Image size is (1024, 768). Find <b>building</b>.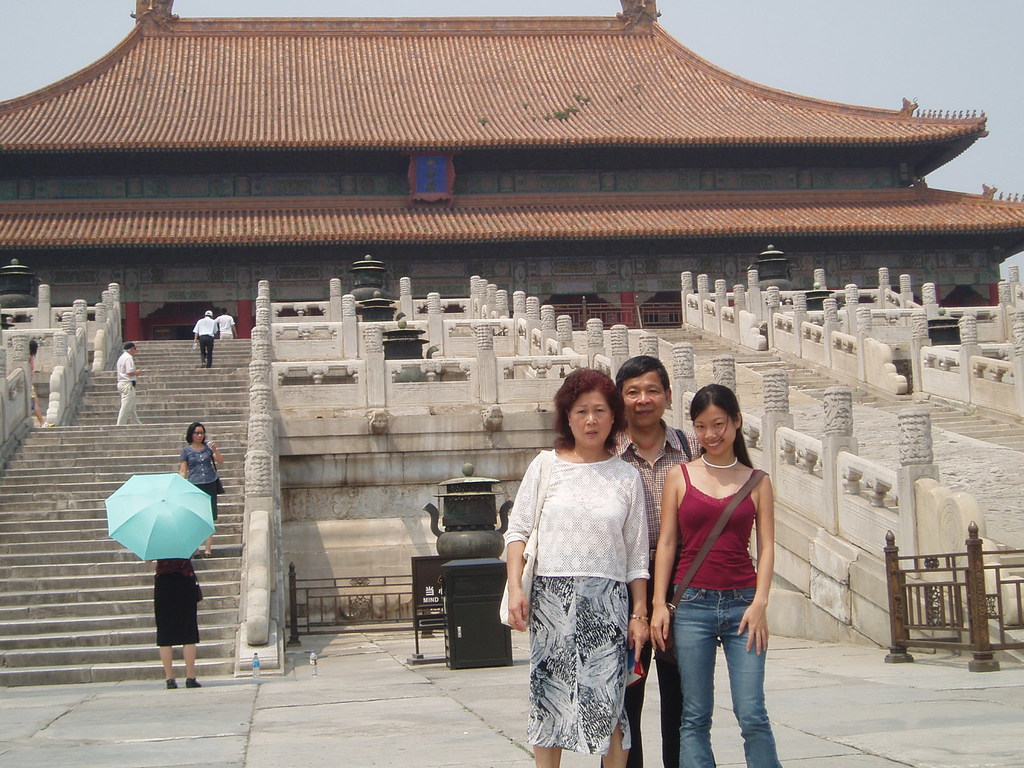
bbox=[0, 0, 1023, 338].
